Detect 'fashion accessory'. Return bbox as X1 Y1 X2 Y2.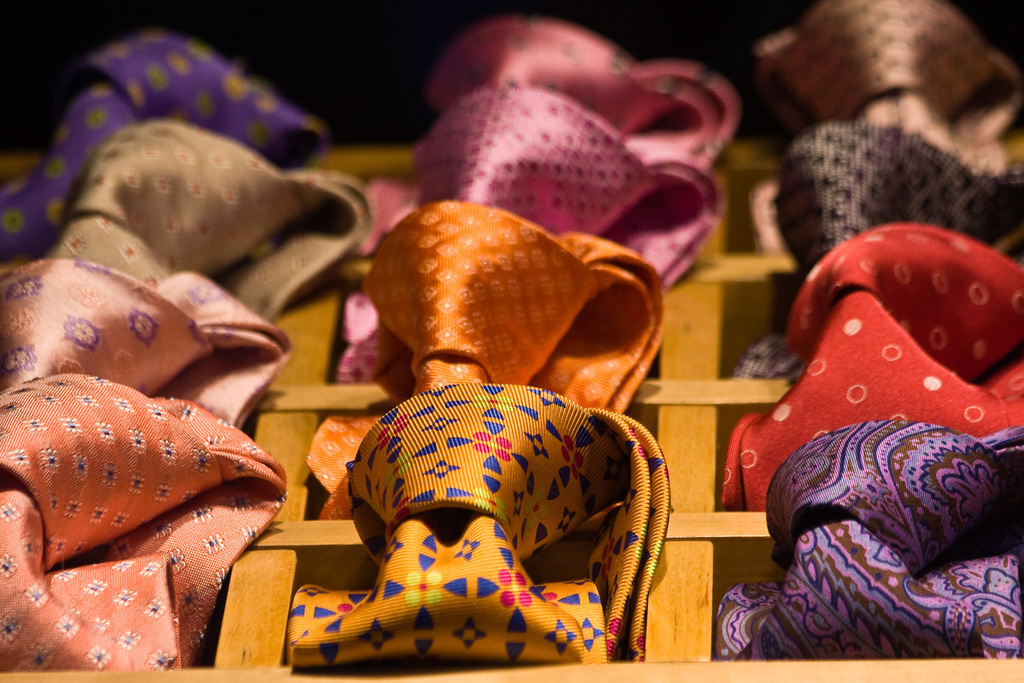
0 259 295 428.
